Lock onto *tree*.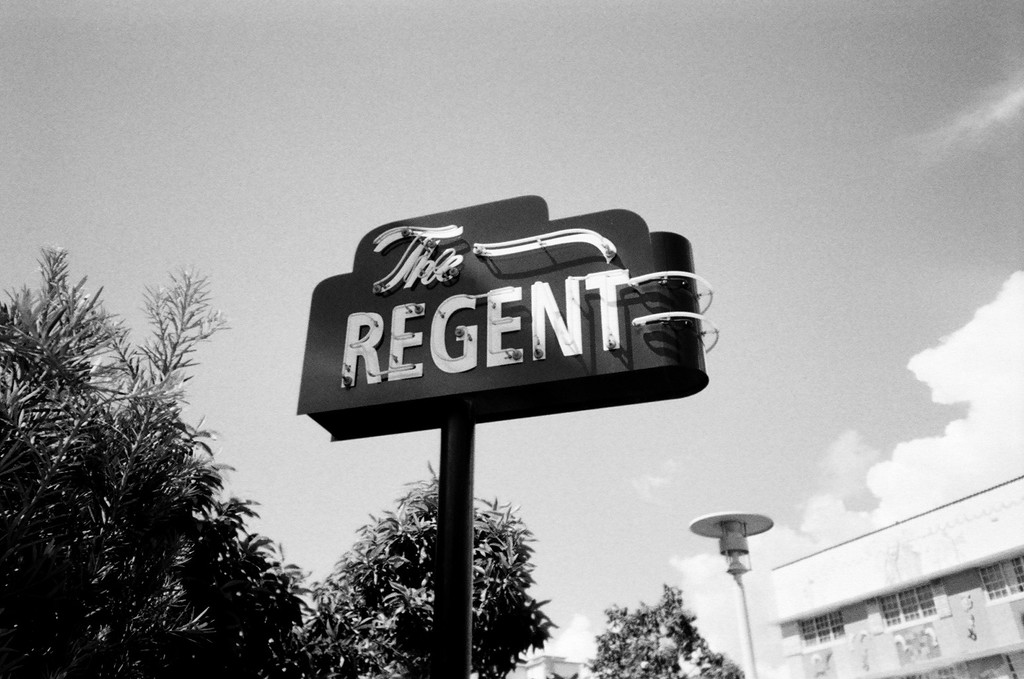
Locked: {"x1": 260, "y1": 446, "x2": 554, "y2": 678}.
